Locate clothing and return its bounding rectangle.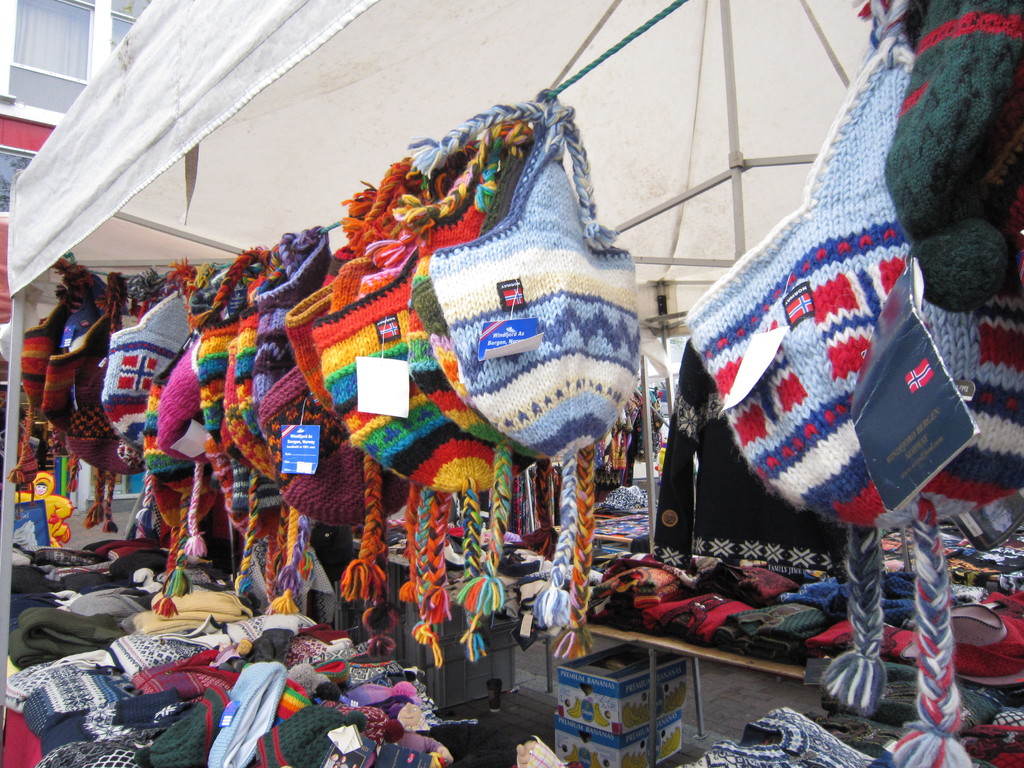
x1=870 y1=0 x2=1023 y2=307.
